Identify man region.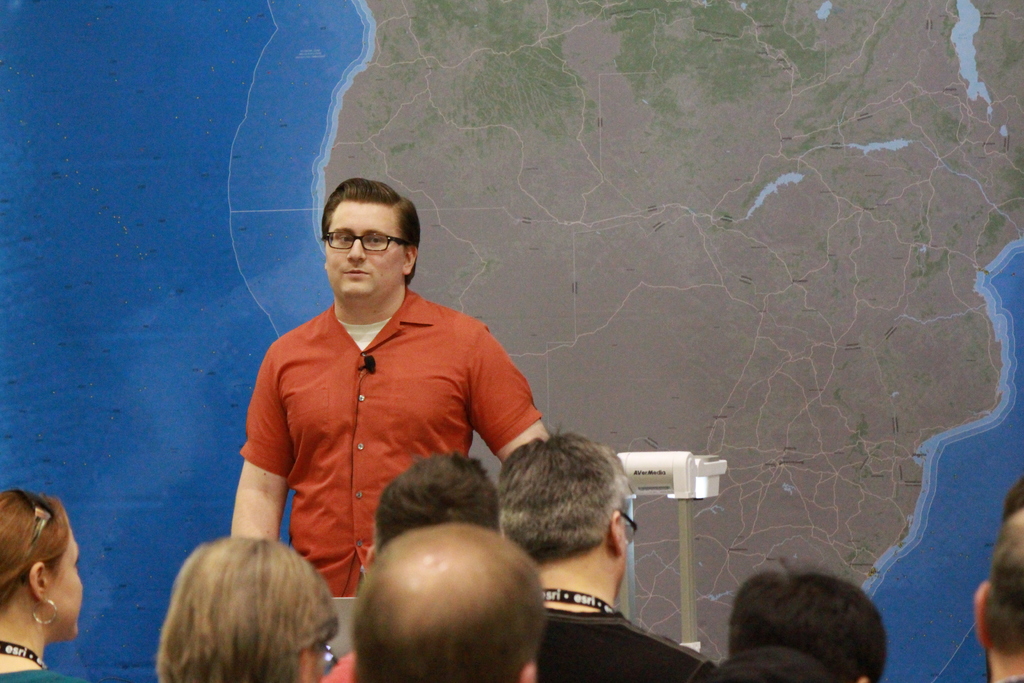
Region: <region>976, 509, 1023, 682</region>.
